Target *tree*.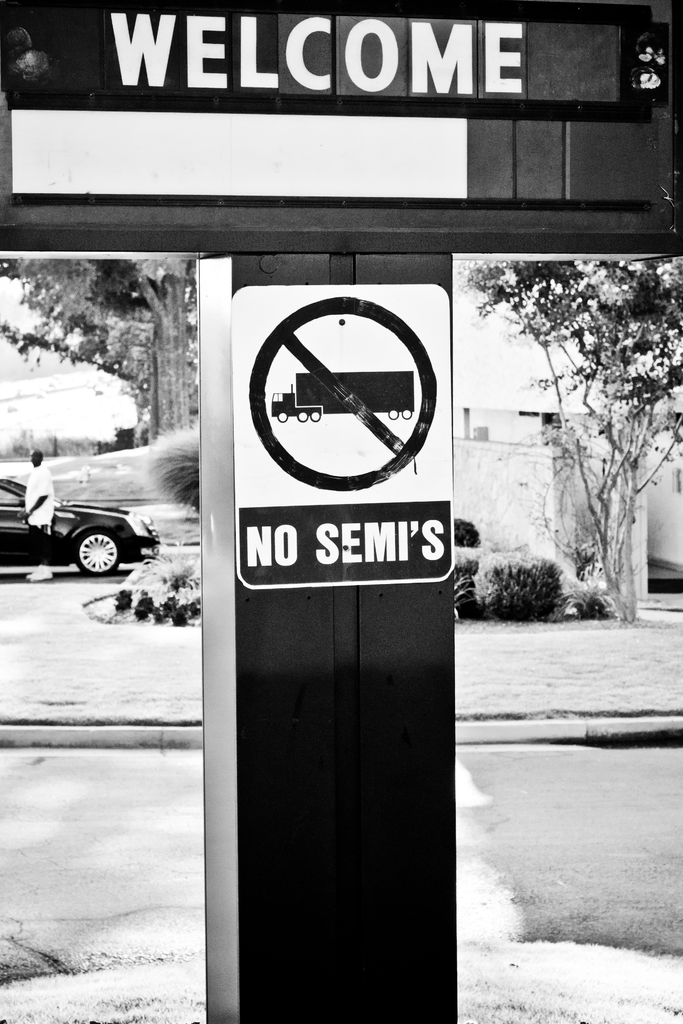
Target region: (left=0, top=262, right=201, bottom=445).
